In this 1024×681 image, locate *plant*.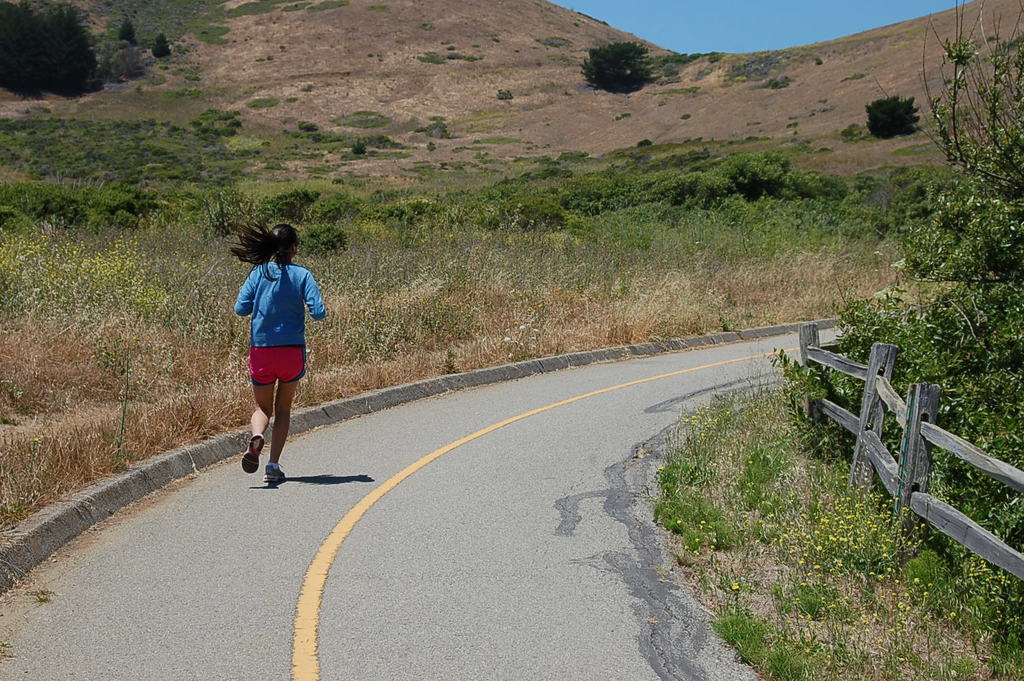
Bounding box: 923/4/1017/184.
